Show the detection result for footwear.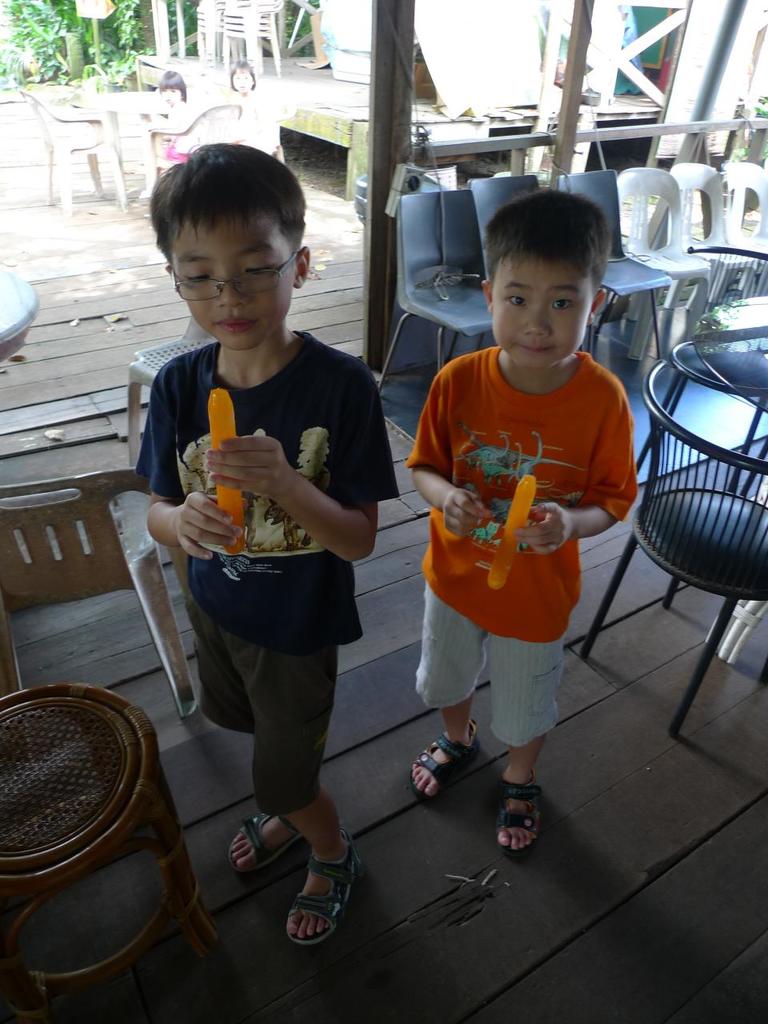
select_region(225, 810, 301, 878).
